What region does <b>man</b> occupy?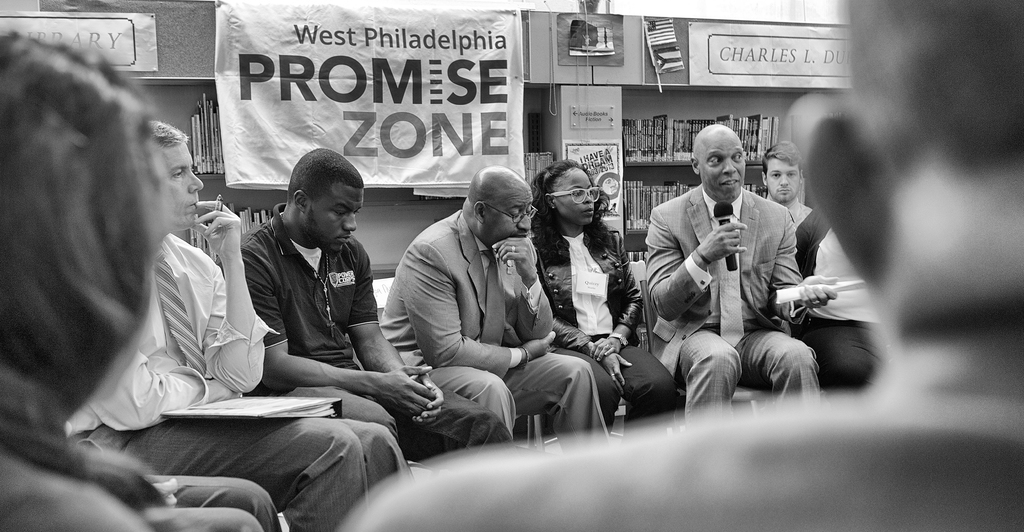
{"left": 341, "top": 0, "right": 1023, "bottom": 531}.
